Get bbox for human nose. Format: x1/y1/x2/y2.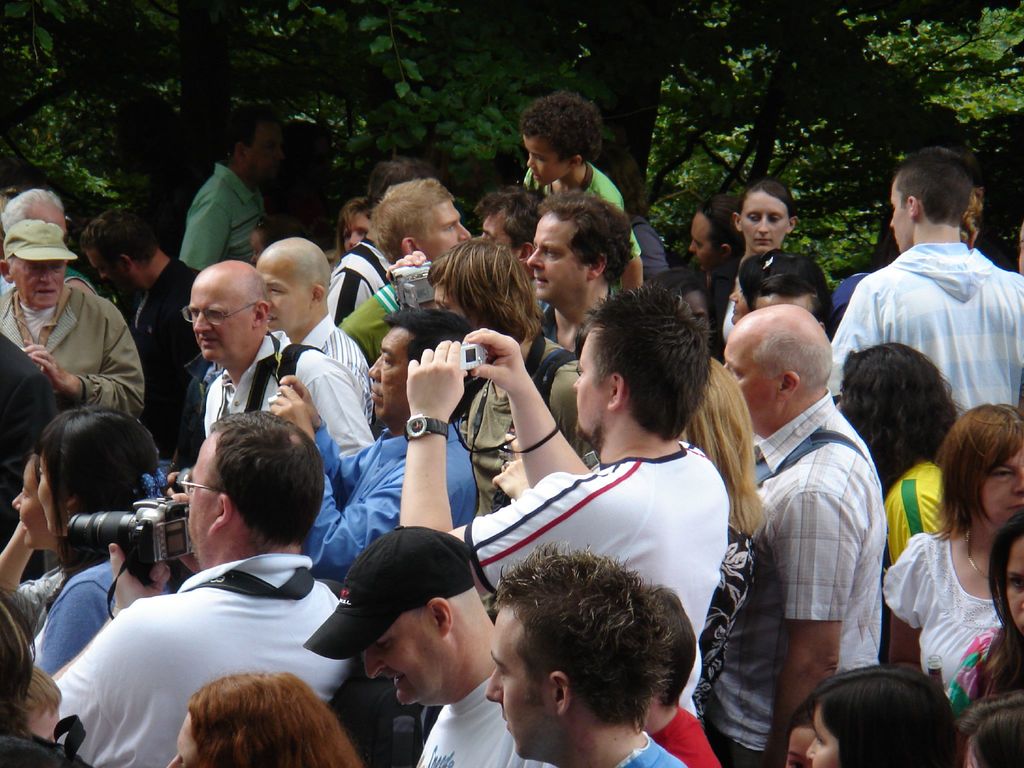
368/352/382/382.
